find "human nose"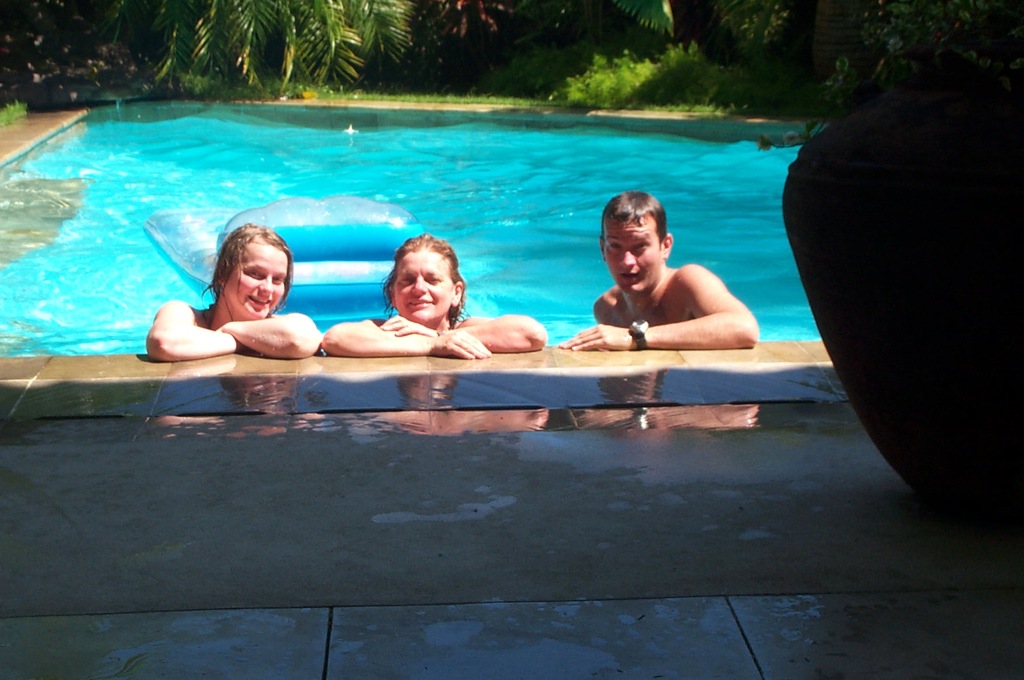
253, 274, 272, 294
